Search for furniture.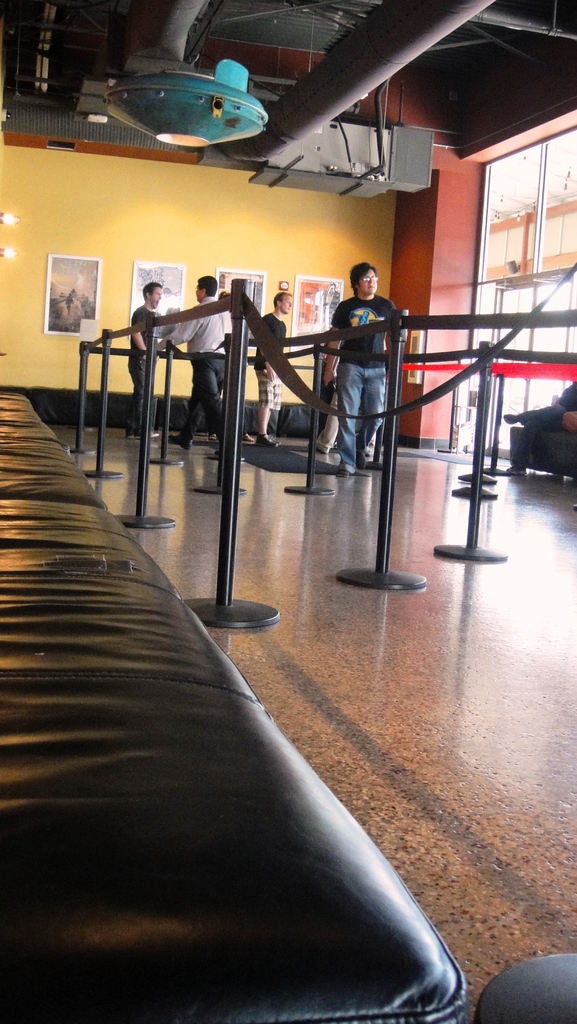
Found at bbox(1, 384, 468, 1023).
